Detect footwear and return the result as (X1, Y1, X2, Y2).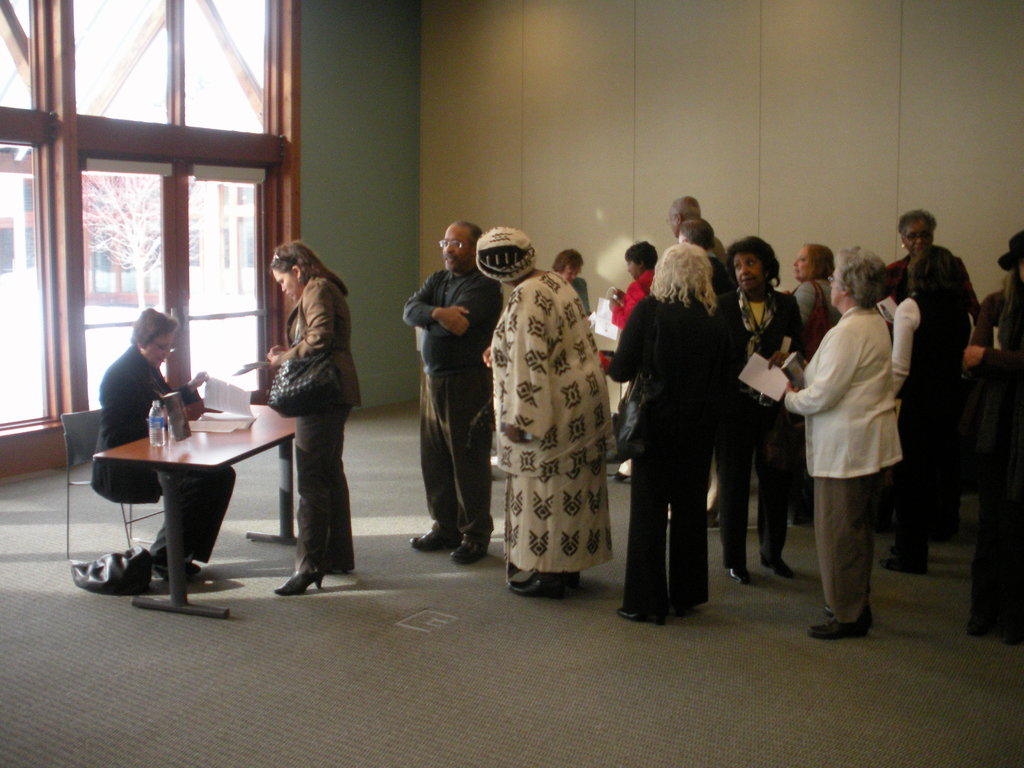
(623, 606, 666, 625).
